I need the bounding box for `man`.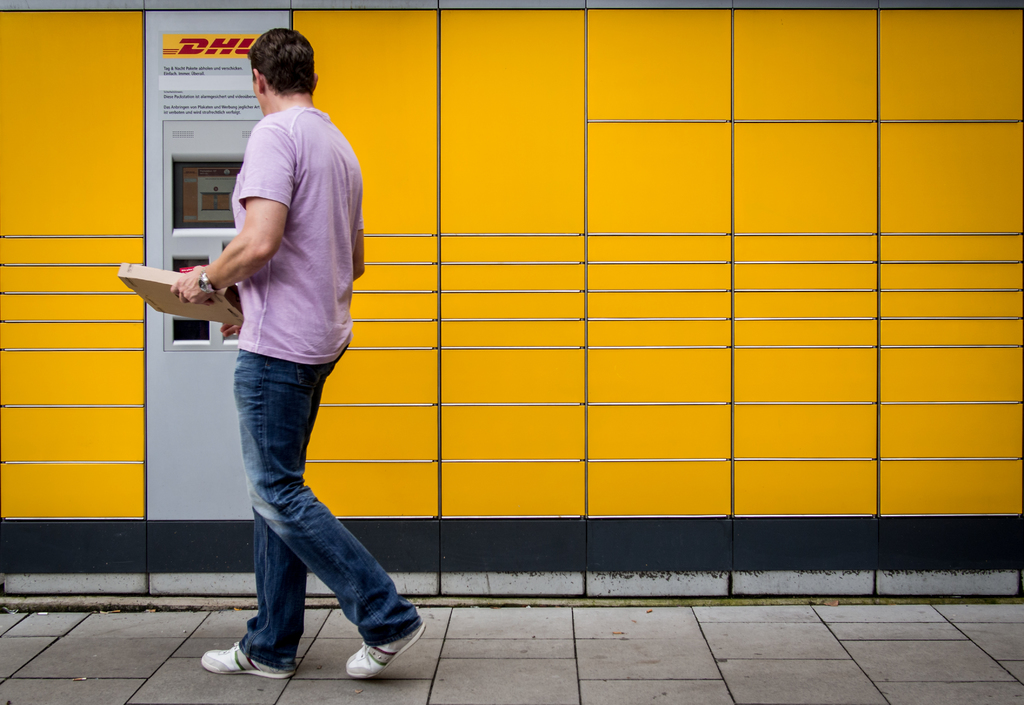
Here it is: rect(161, 51, 400, 667).
